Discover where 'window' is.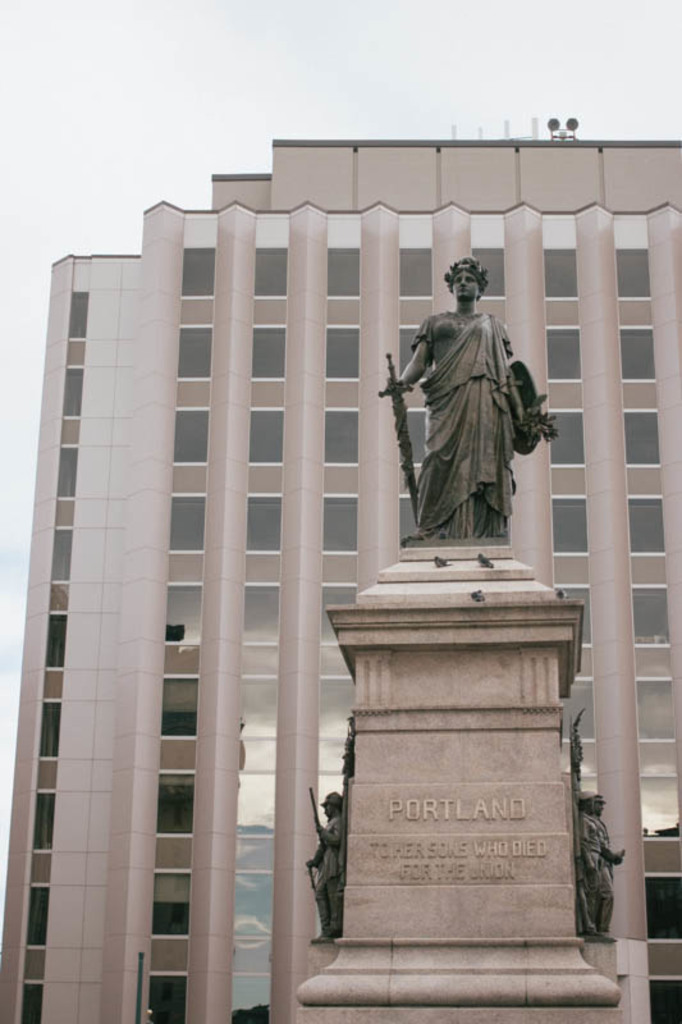
Discovered at bbox=(640, 780, 681, 838).
